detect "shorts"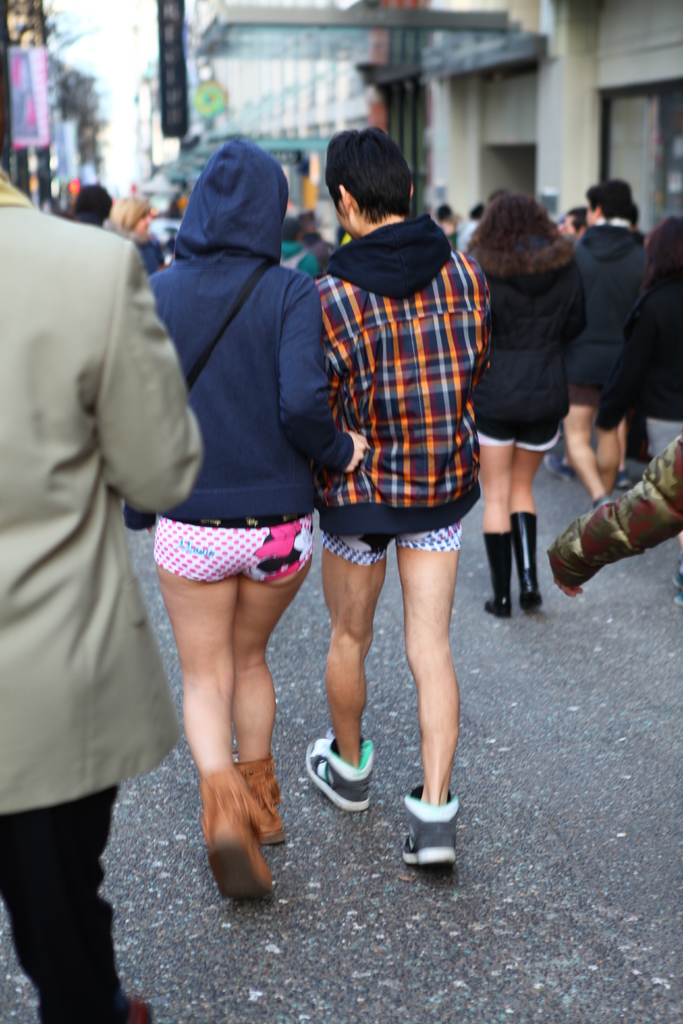
<region>327, 524, 460, 567</region>
